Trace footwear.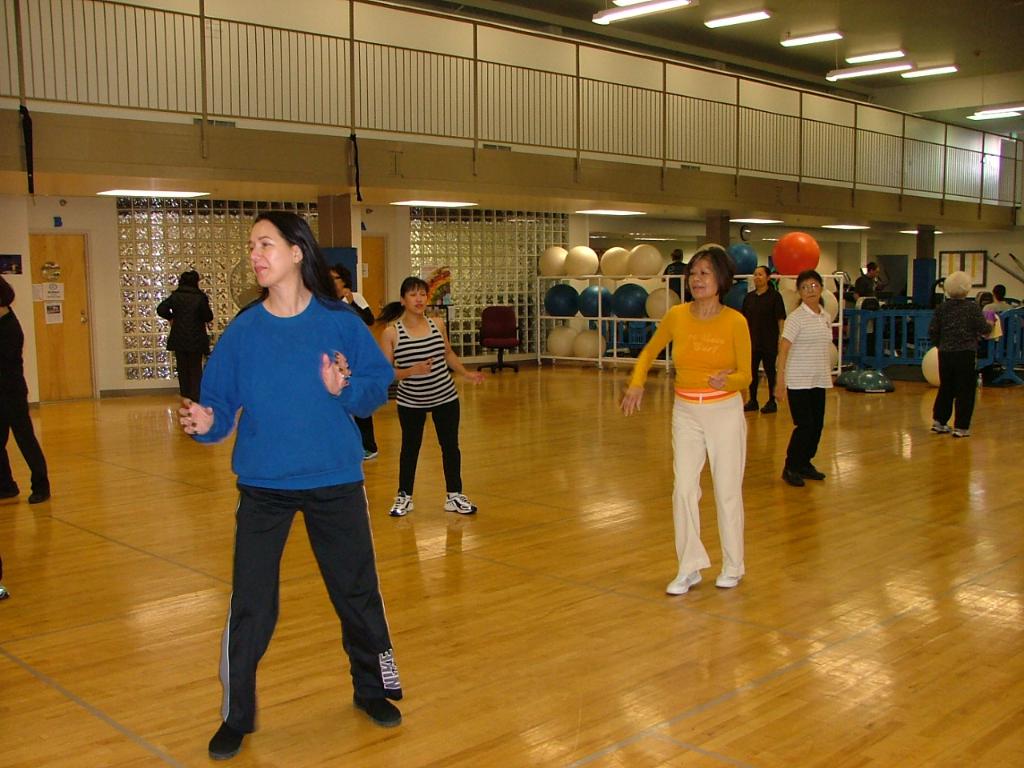
Traced to (214, 721, 250, 757).
